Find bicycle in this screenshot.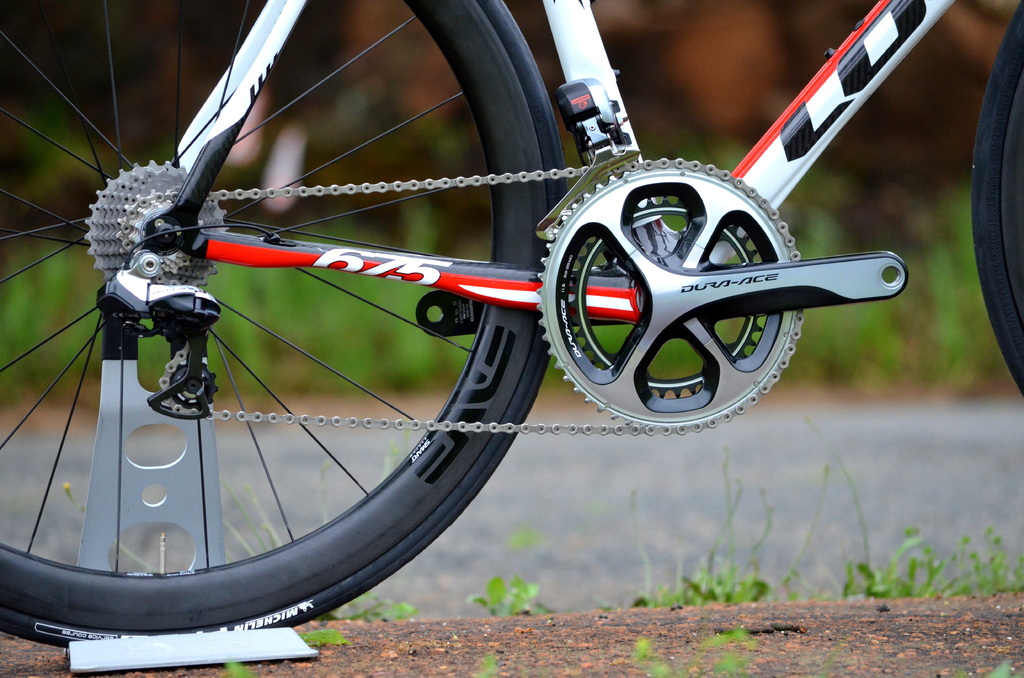
The bounding box for bicycle is 0/0/938/602.
